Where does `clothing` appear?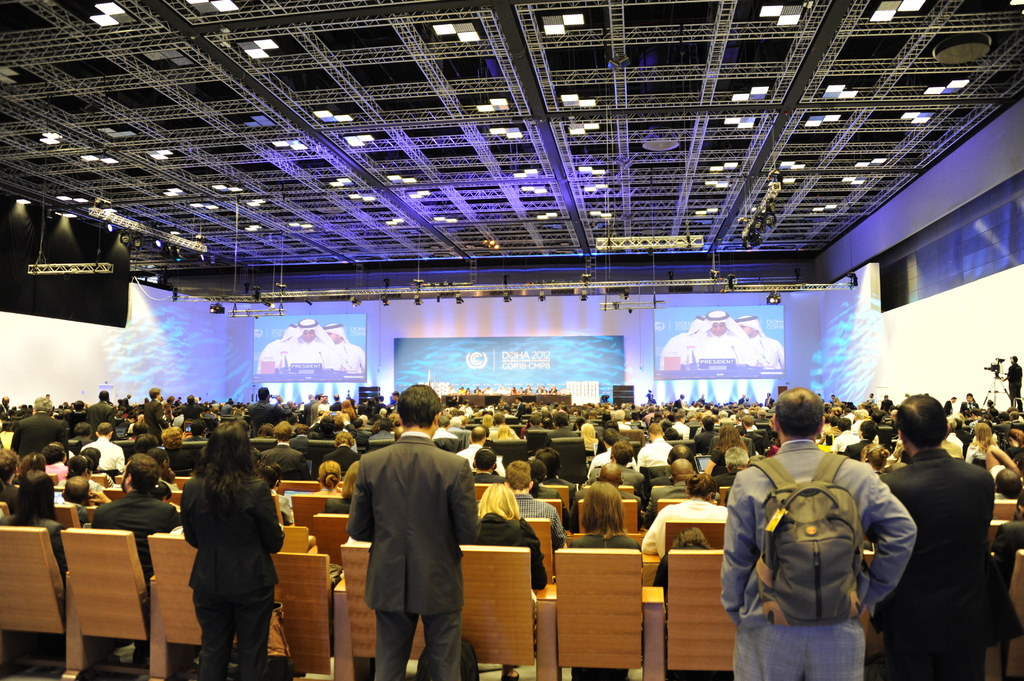
Appears at detection(1011, 364, 1023, 408).
